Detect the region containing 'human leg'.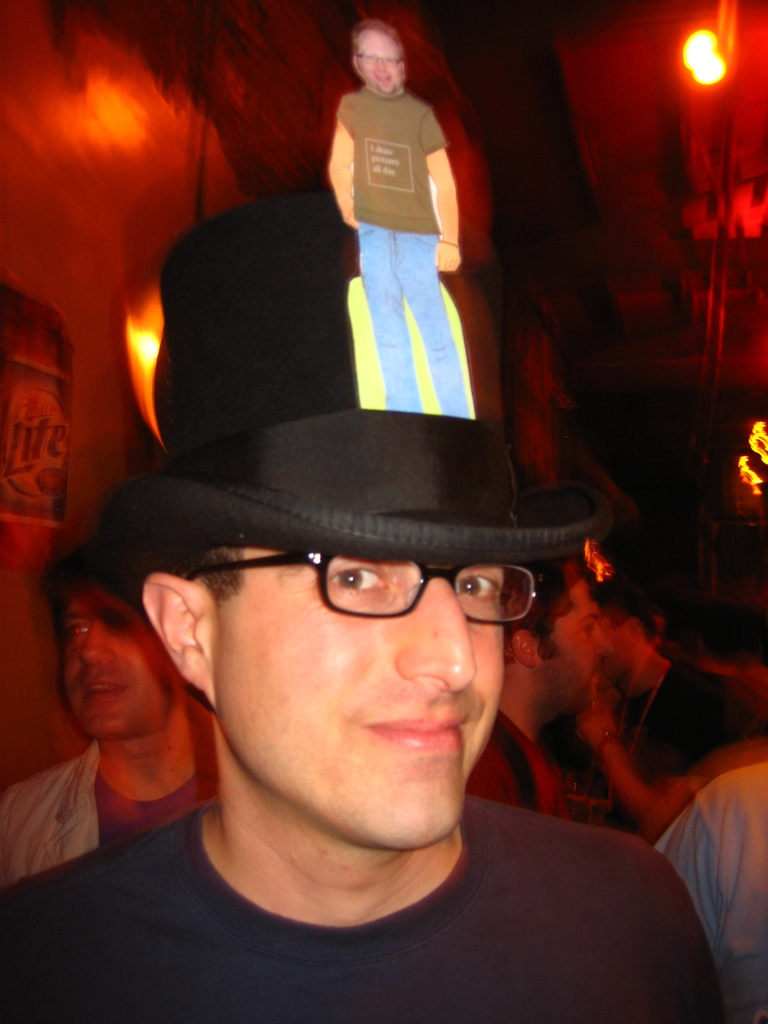
bbox(358, 227, 421, 409).
